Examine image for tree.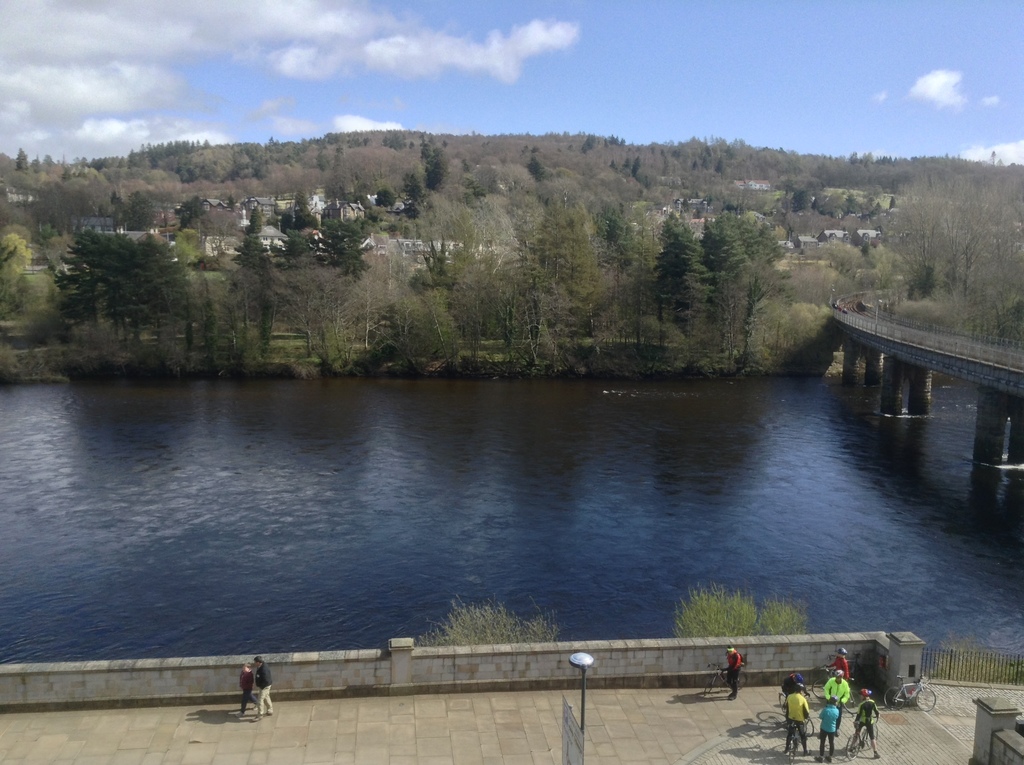
Examination result: box=[40, 161, 106, 236].
